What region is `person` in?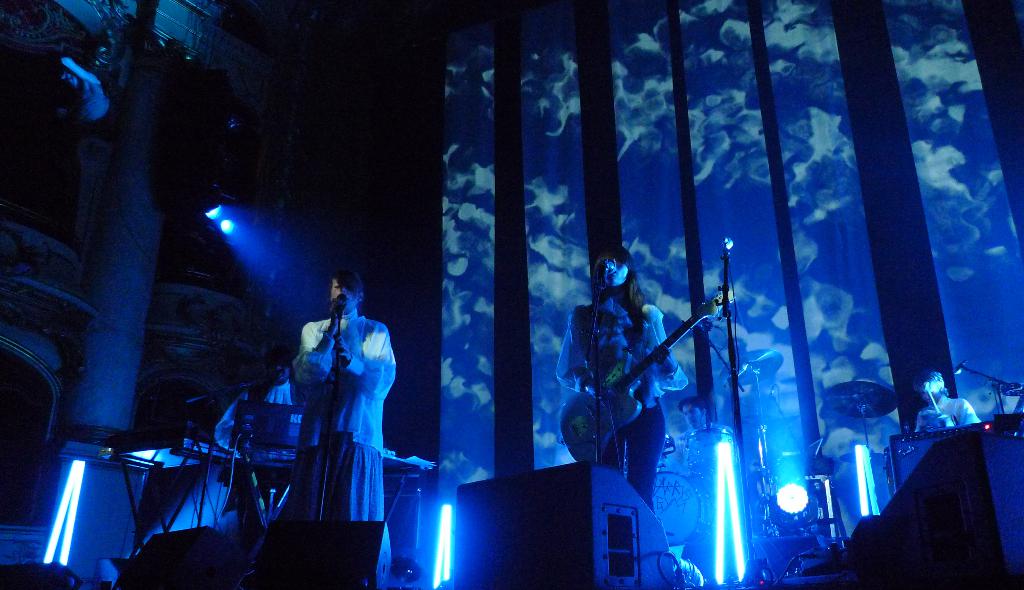
<region>288, 265, 394, 537</region>.
